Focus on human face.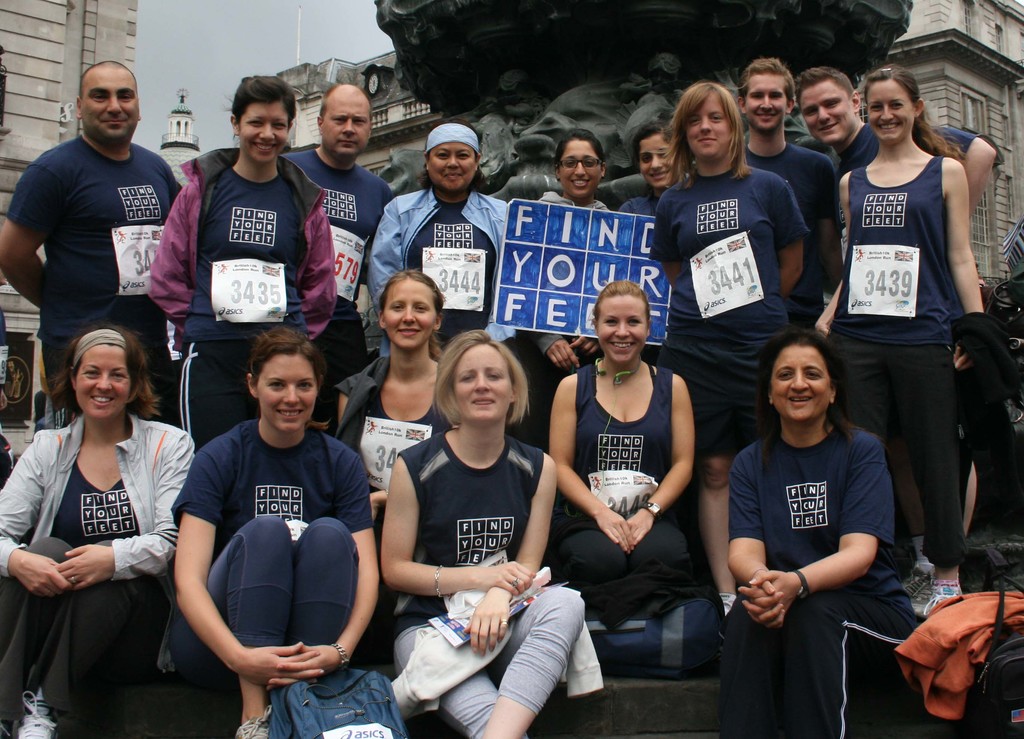
Focused at [left=742, top=71, right=790, bottom=131].
